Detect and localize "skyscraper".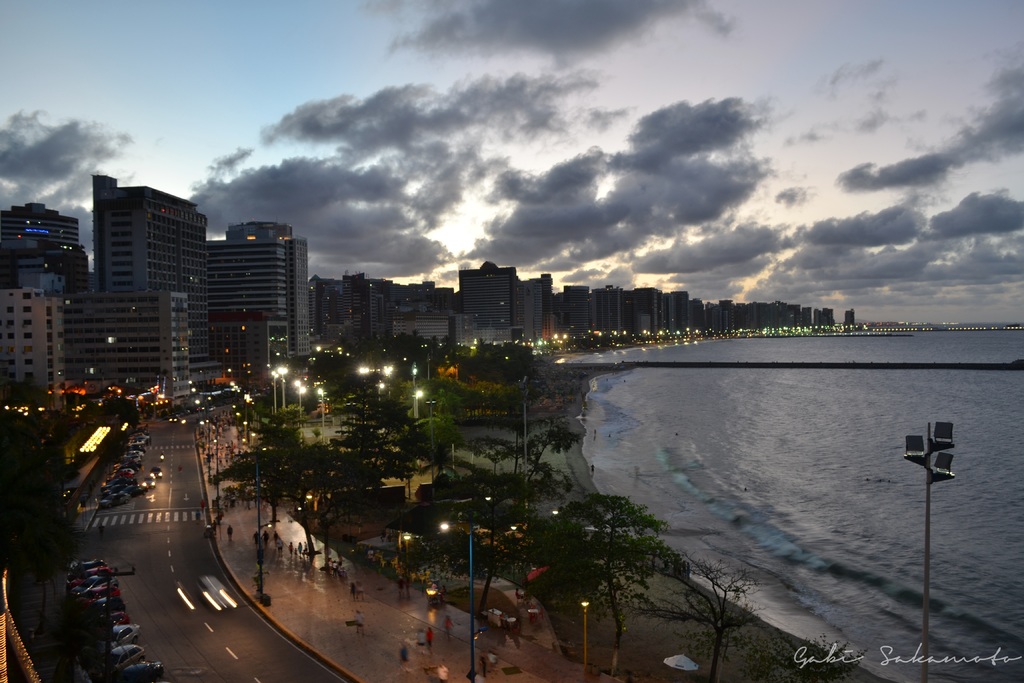
Localized at select_region(450, 261, 539, 352).
